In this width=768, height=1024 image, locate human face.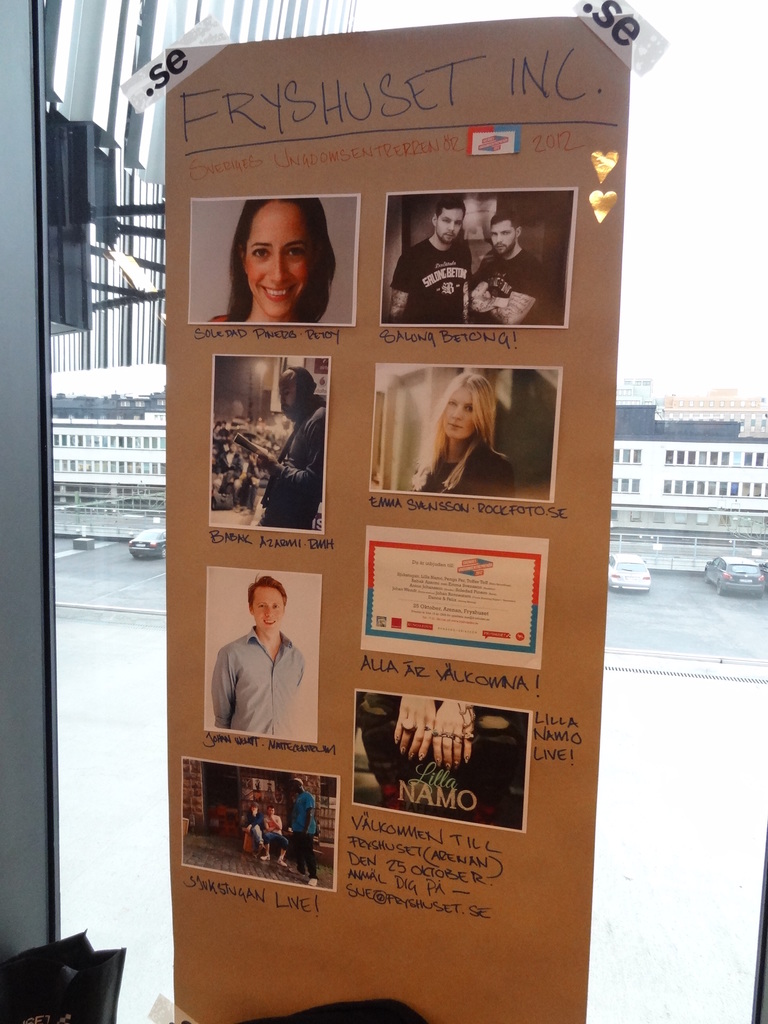
Bounding box: 491:225:515:254.
